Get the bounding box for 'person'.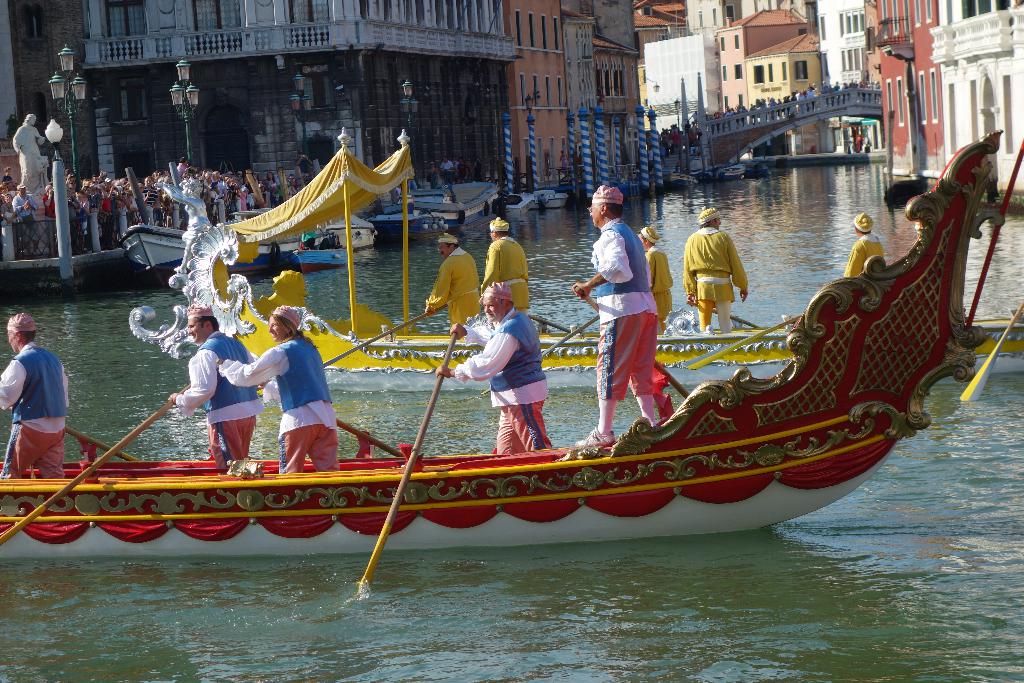
box(428, 233, 491, 335).
